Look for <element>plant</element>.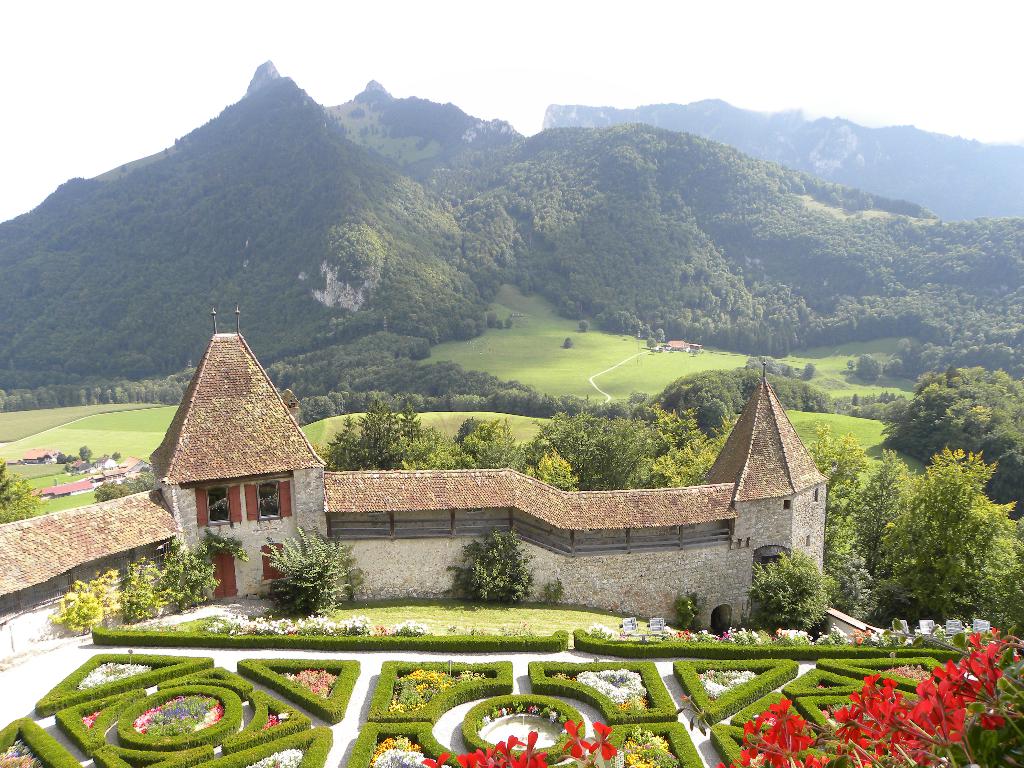
Found: x1=544 y1=577 x2=569 y2=606.
